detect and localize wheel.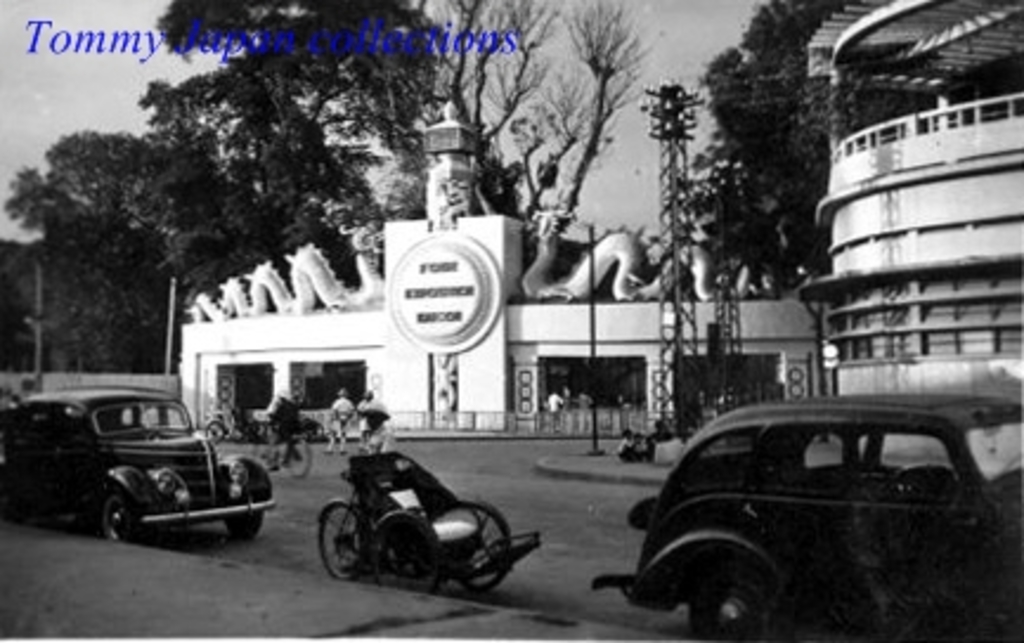
Localized at <bbox>291, 435, 310, 482</bbox>.
